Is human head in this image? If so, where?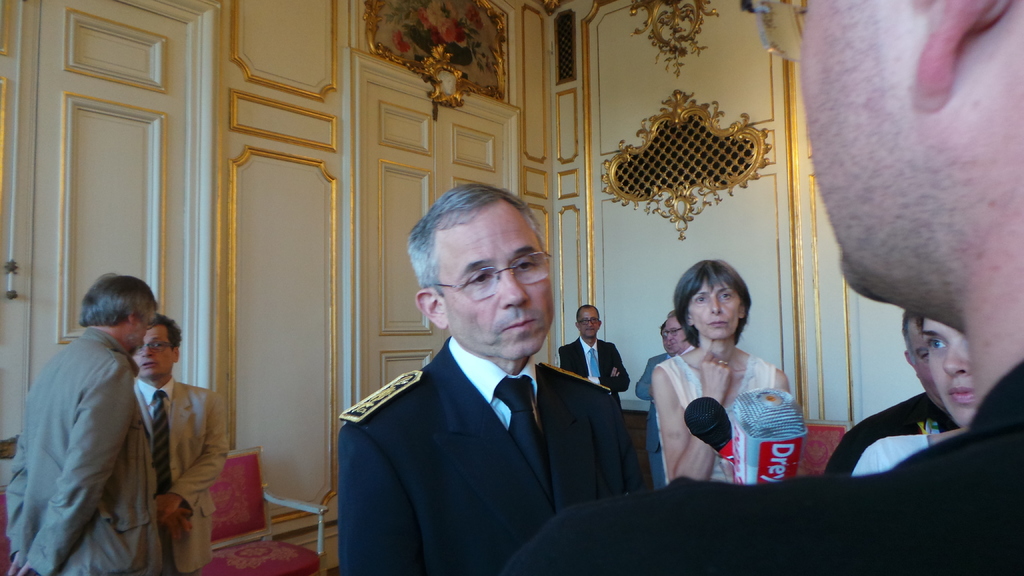
Yes, at <region>575, 302, 600, 343</region>.
